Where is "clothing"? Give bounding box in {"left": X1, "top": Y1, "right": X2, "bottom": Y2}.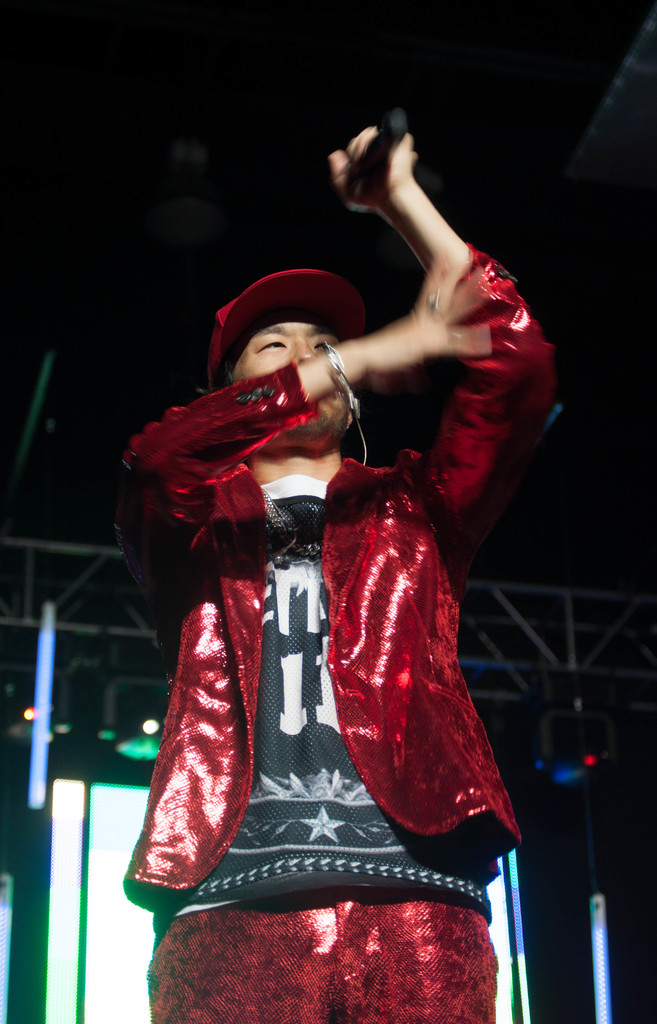
{"left": 117, "top": 245, "right": 565, "bottom": 1023}.
